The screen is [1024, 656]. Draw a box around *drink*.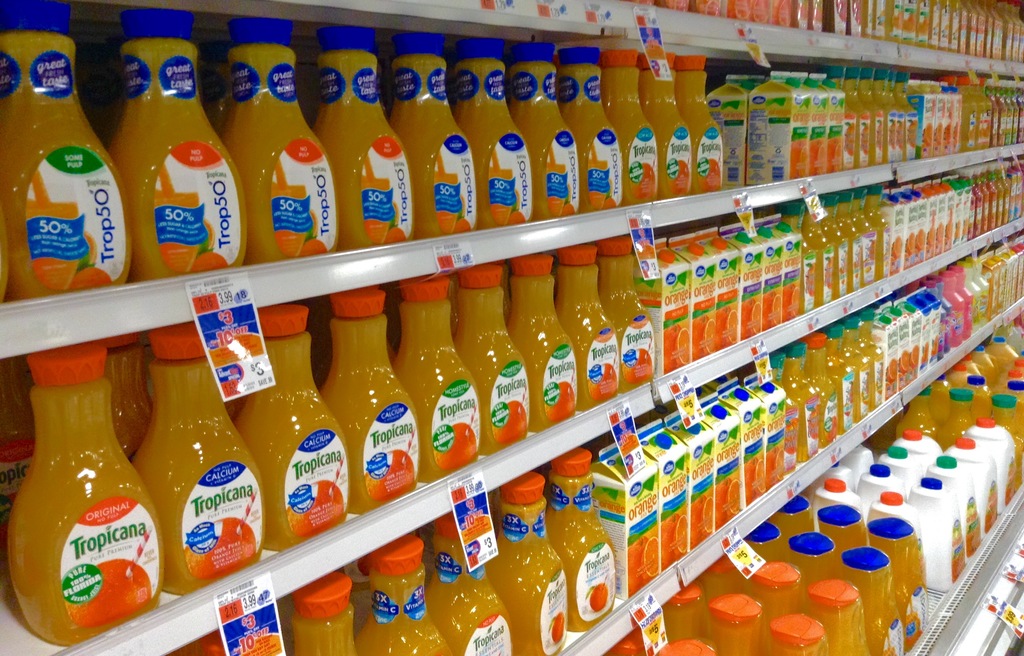
bbox=(662, 576, 702, 642).
